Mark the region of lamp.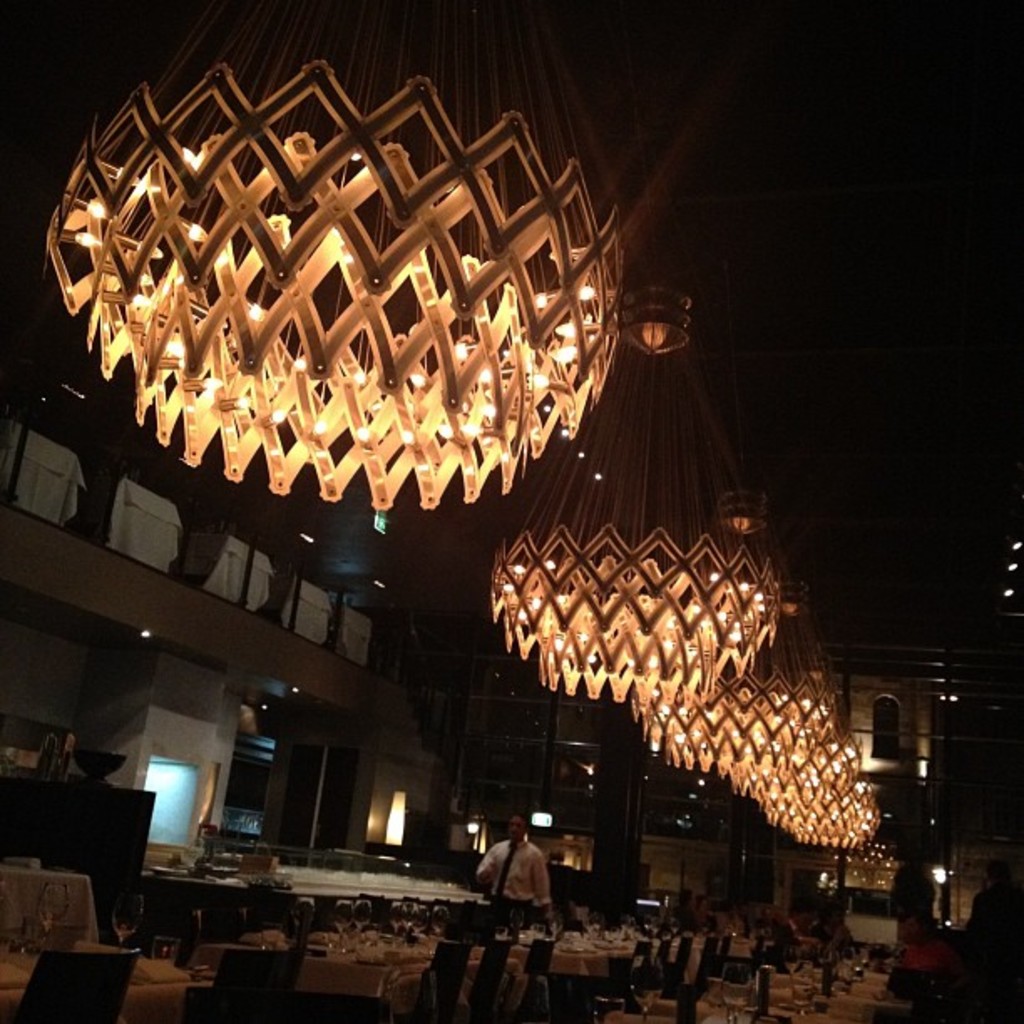
Region: x1=818, y1=868, x2=842, y2=888.
